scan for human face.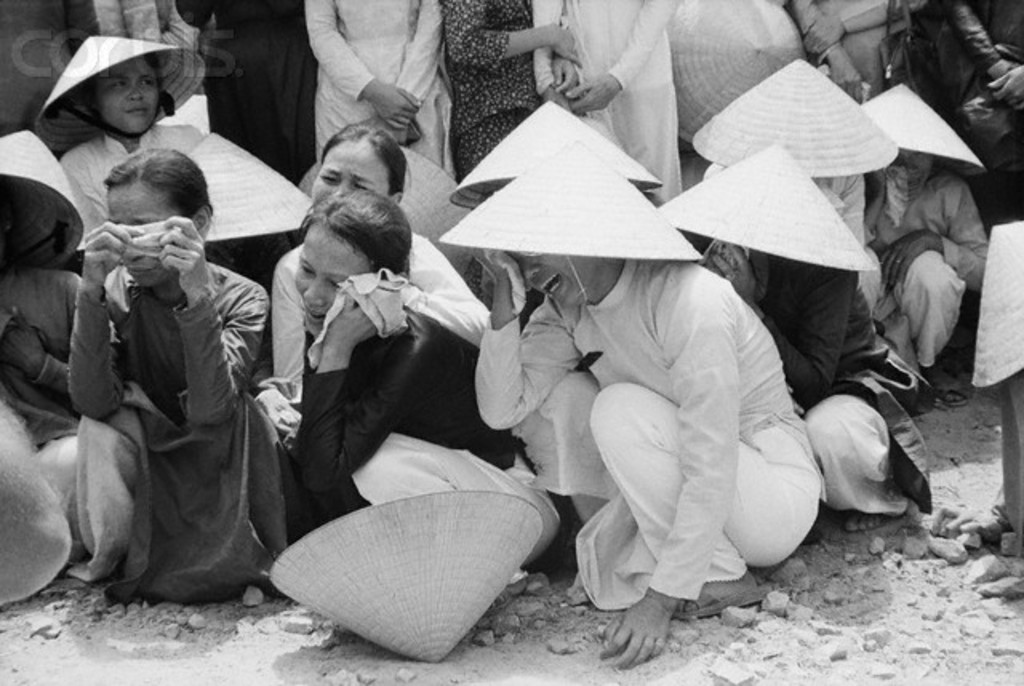
Scan result: box=[512, 249, 614, 305].
